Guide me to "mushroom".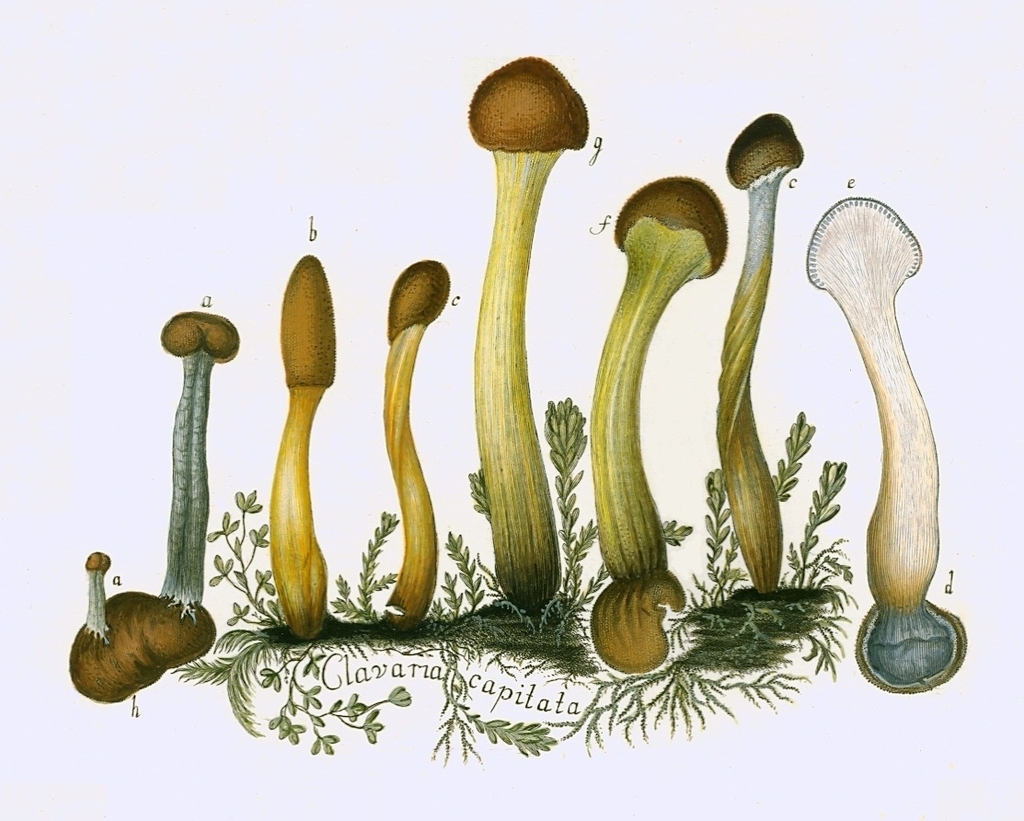
Guidance: box(86, 554, 109, 639).
